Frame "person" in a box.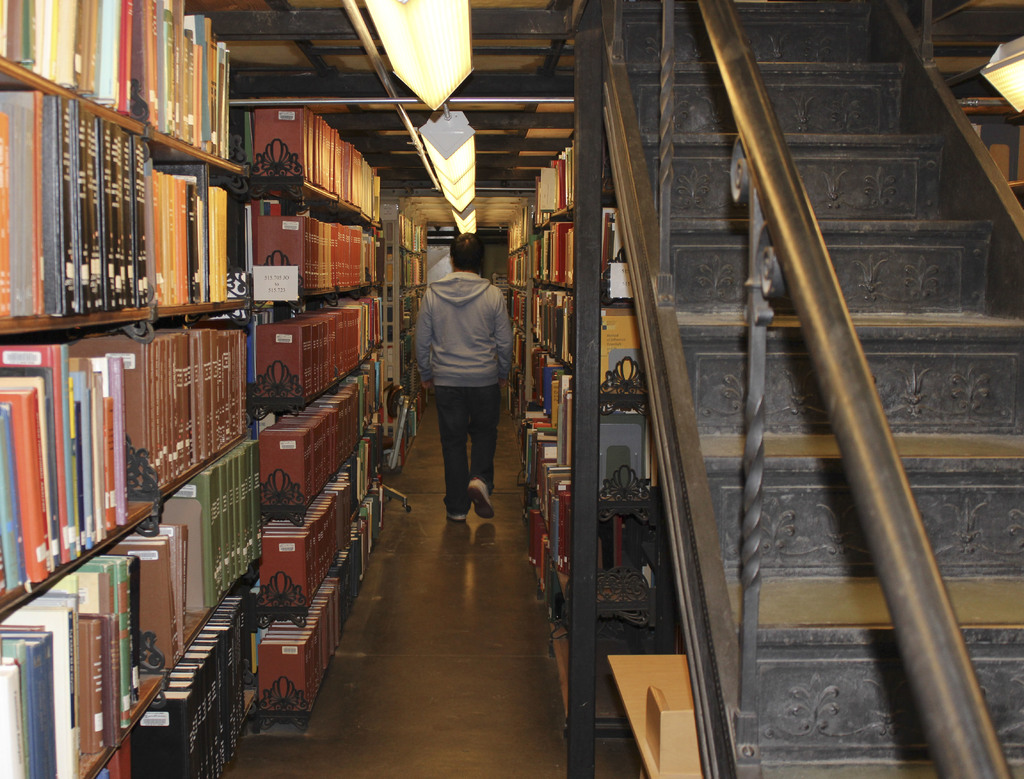
[left=408, top=220, right=512, bottom=540].
